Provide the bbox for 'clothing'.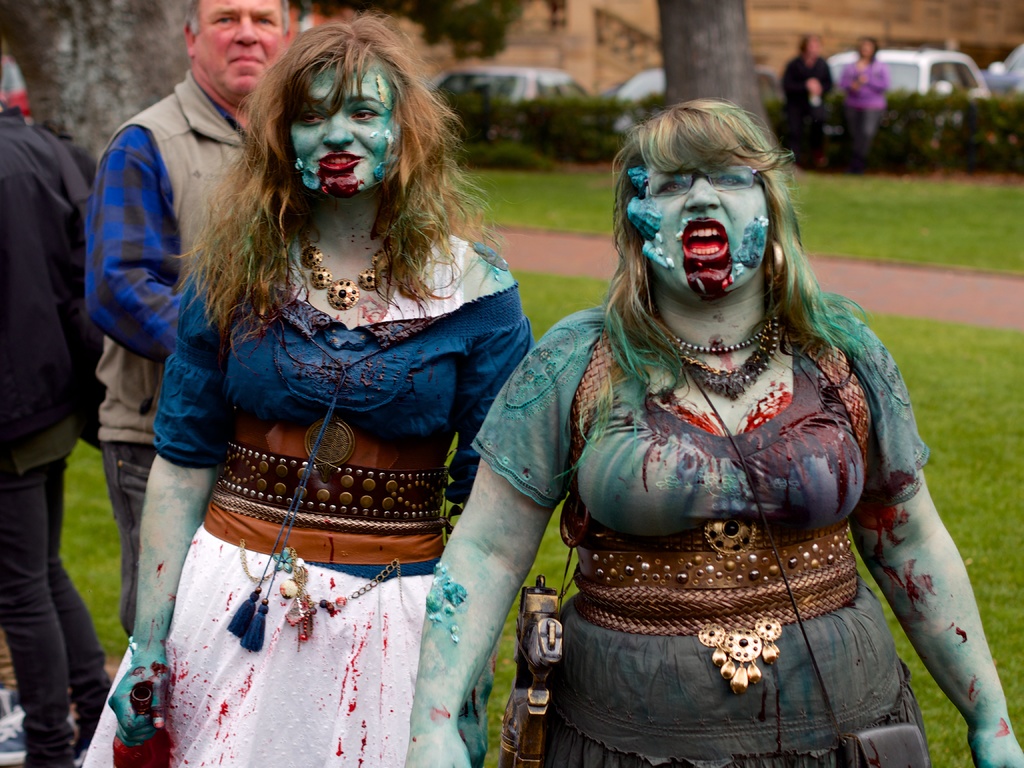
bbox=[465, 285, 925, 766].
